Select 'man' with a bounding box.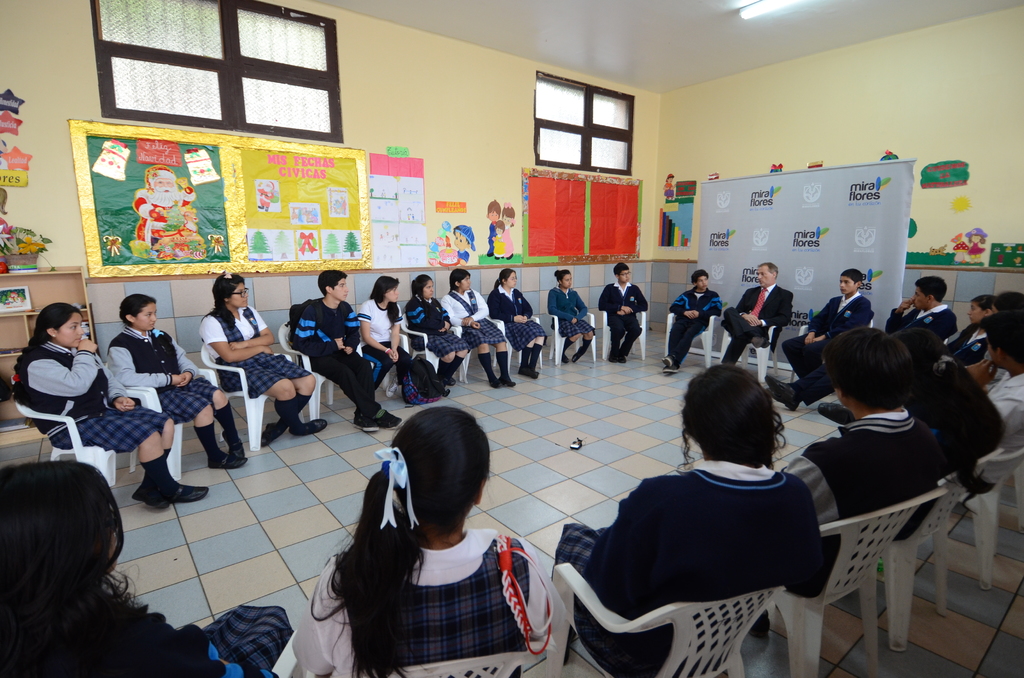
(710, 250, 794, 362).
